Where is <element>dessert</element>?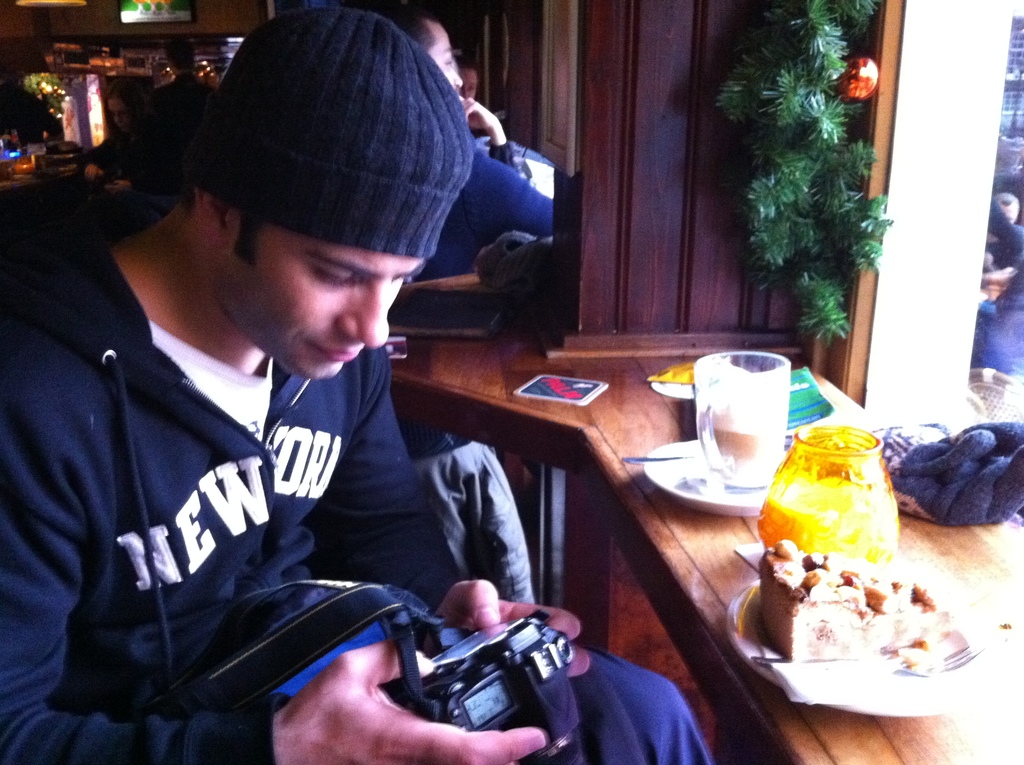
select_region(759, 552, 988, 698).
